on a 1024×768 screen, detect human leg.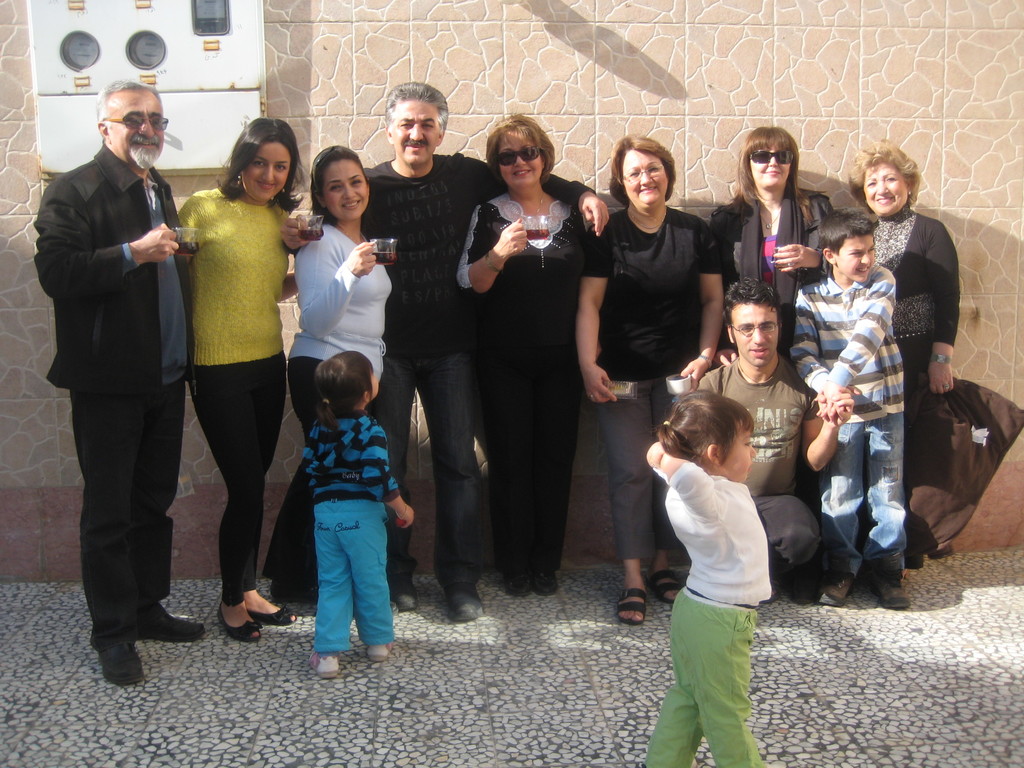
Rect(868, 416, 902, 605).
